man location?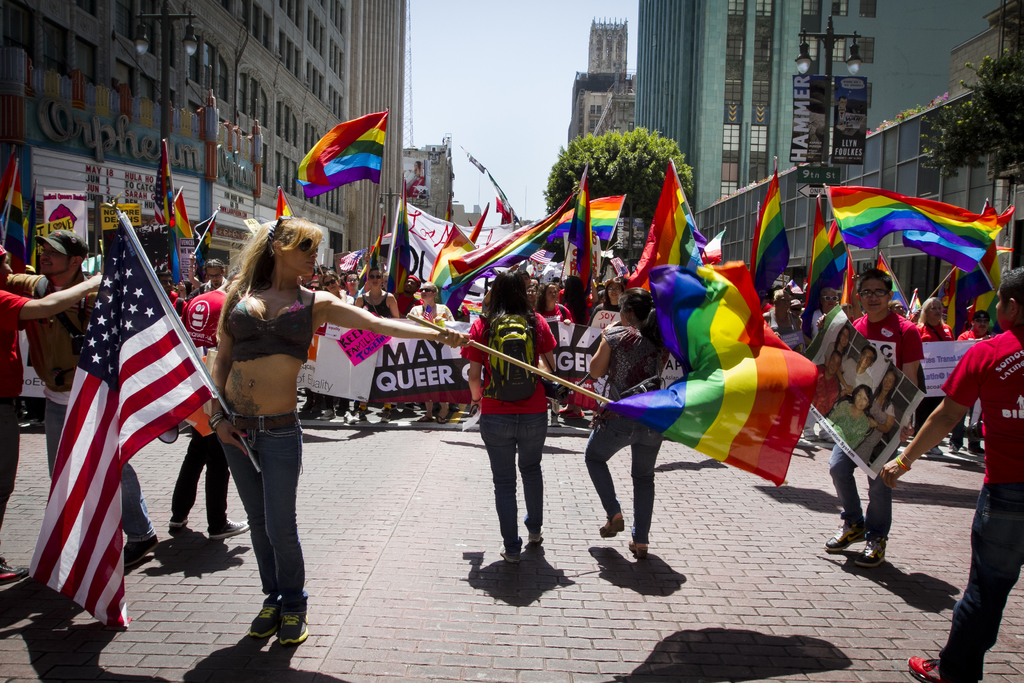
select_region(0, 236, 157, 567)
